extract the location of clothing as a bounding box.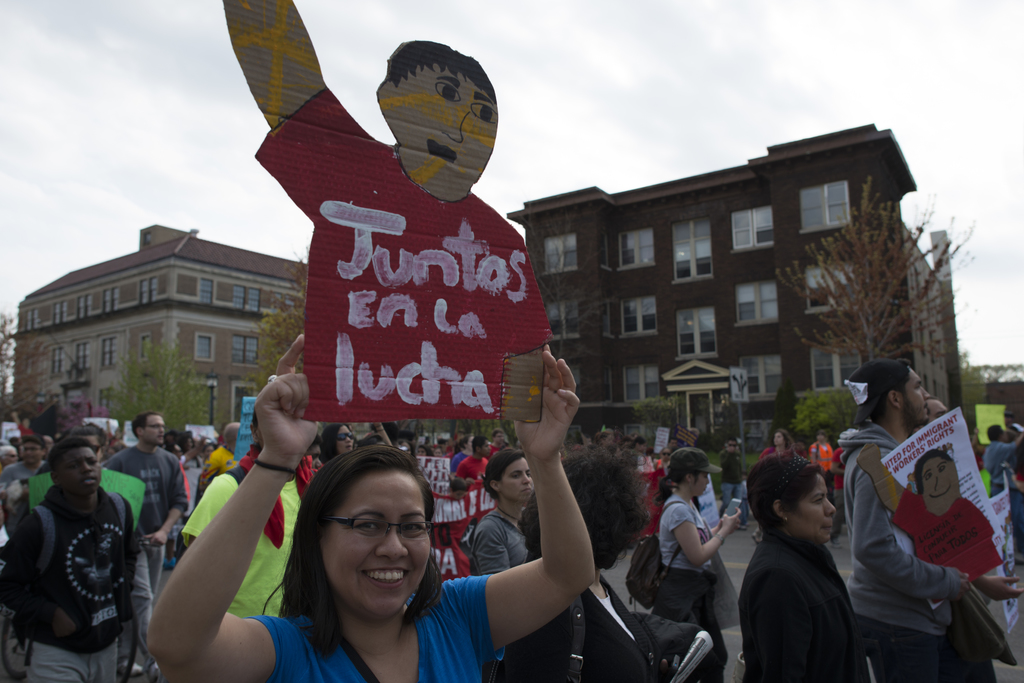
(left=810, top=443, right=832, bottom=475).
